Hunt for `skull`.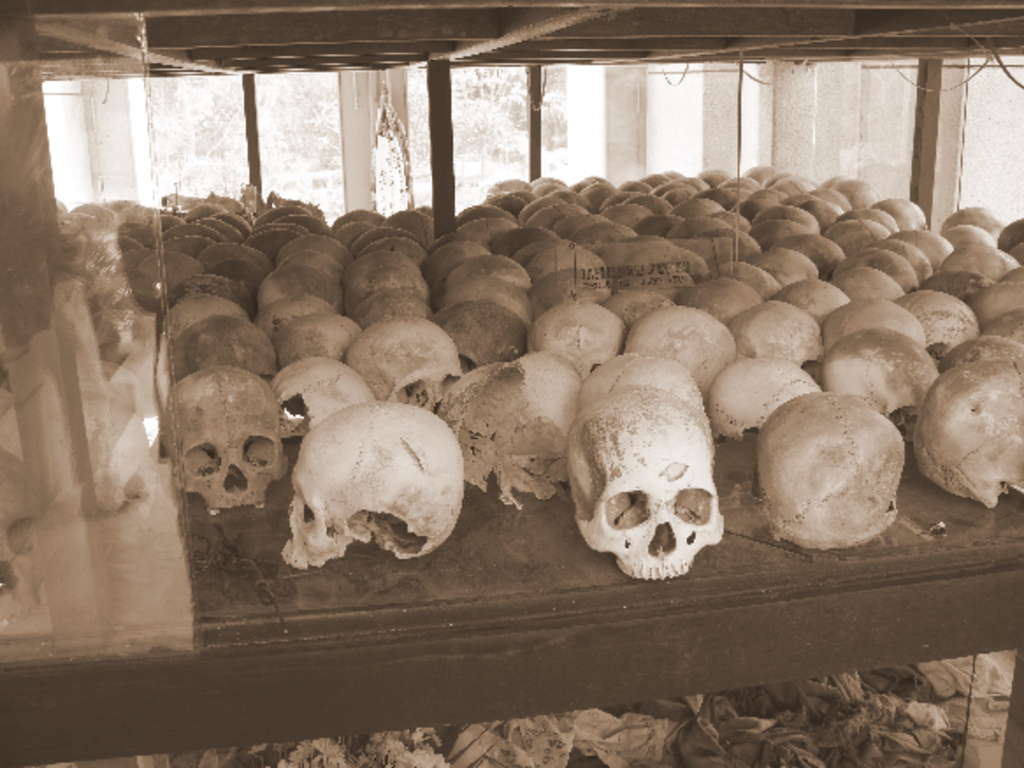
Hunted down at [940, 337, 1022, 364].
